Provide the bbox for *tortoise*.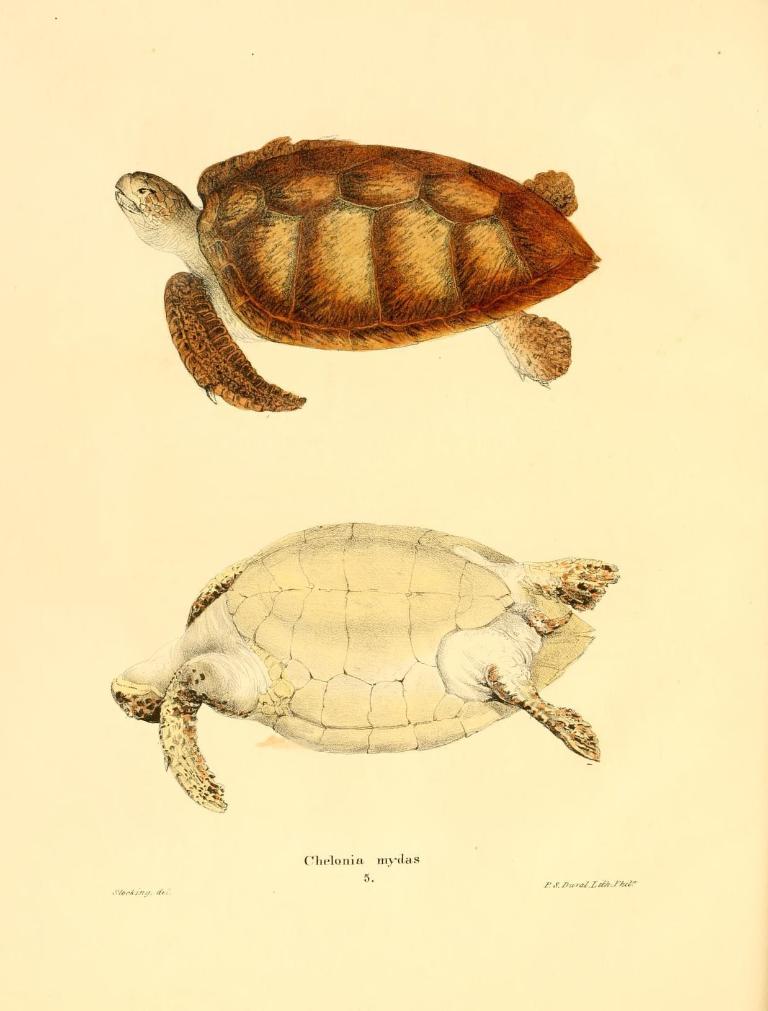
BBox(102, 521, 621, 816).
